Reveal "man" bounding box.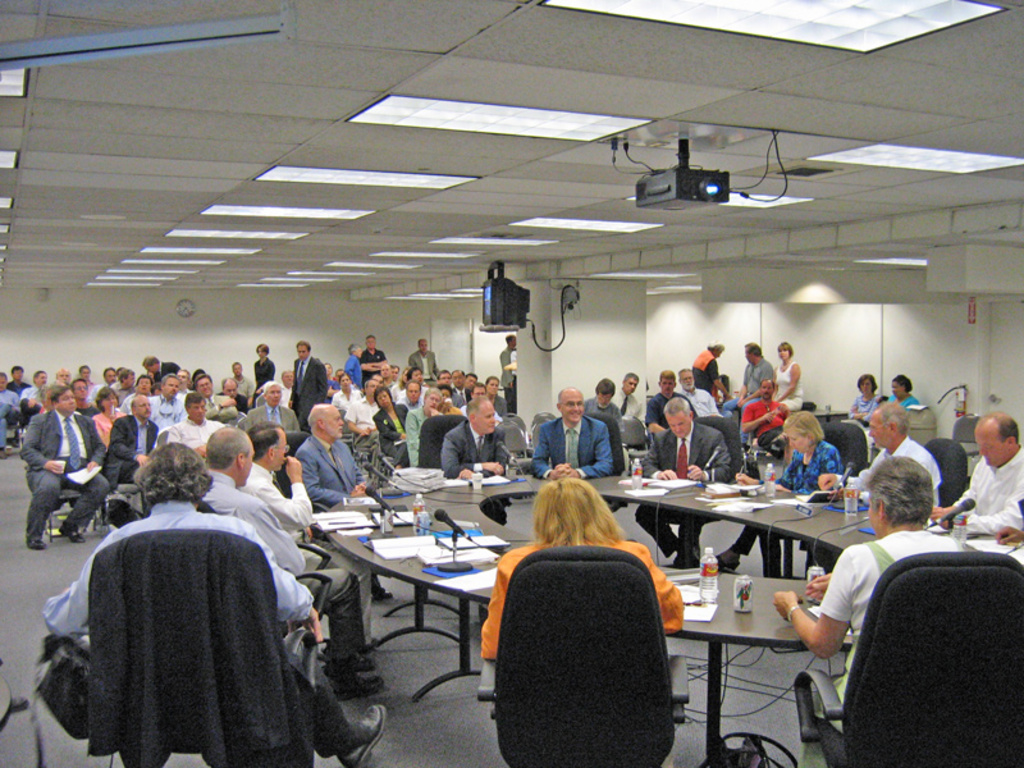
Revealed: [left=737, top=334, right=776, bottom=397].
